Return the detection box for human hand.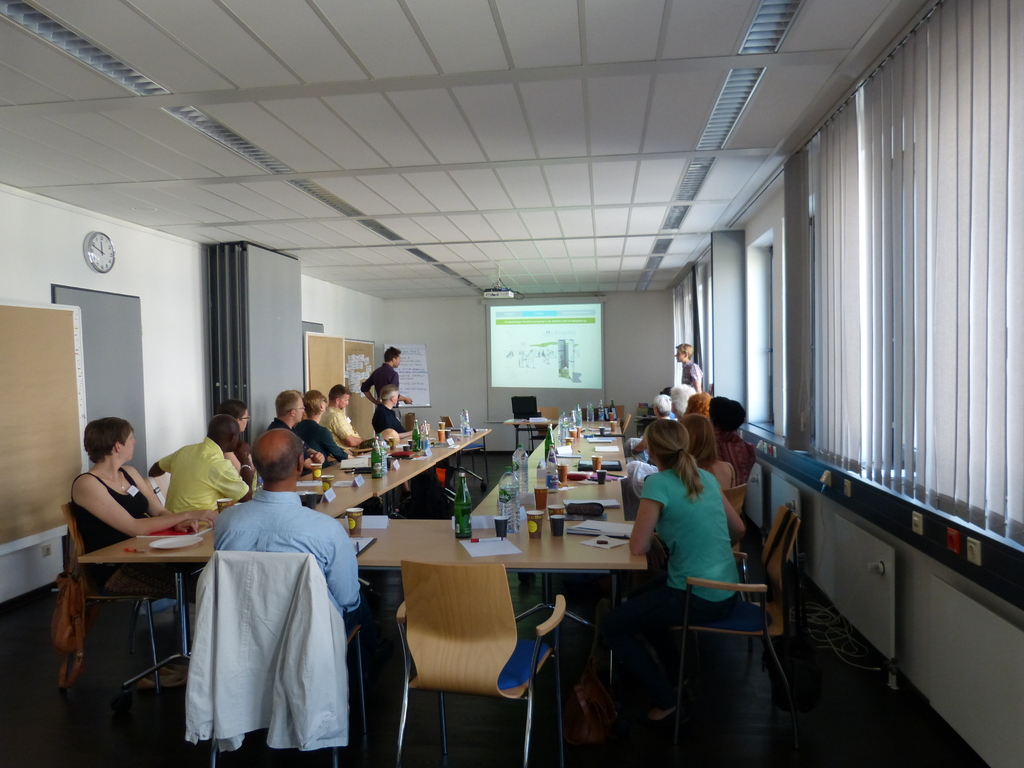
locate(404, 396, 413, 405).
